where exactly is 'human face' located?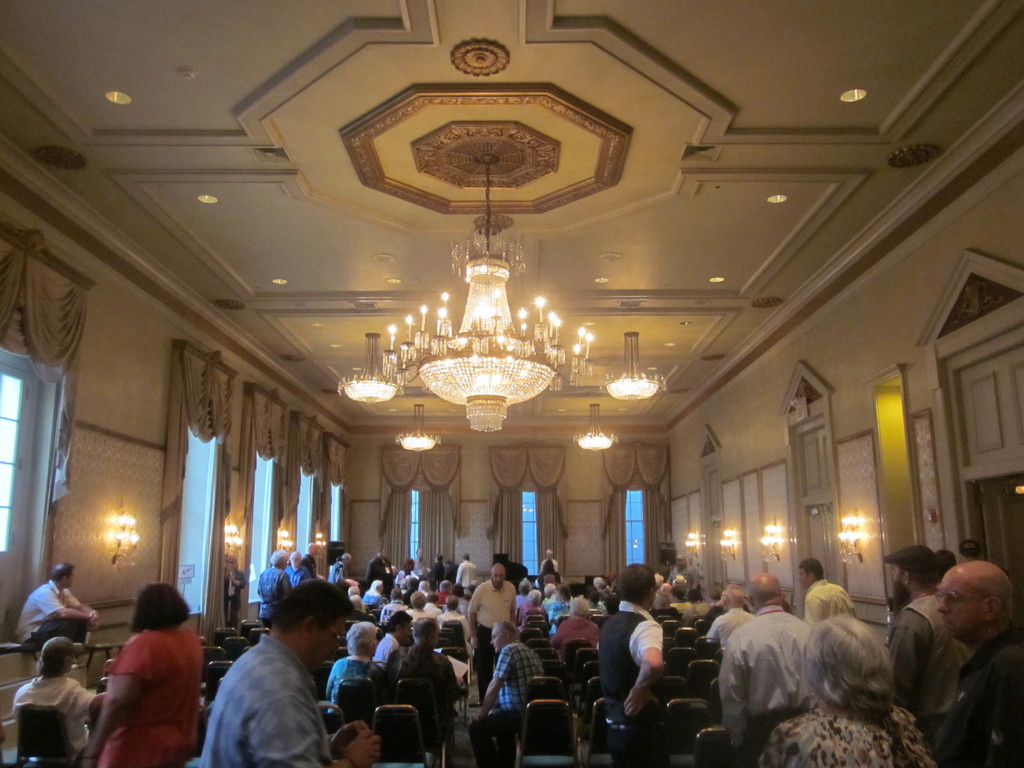
Its bounding box is detection(404, 621, 413, 640).
